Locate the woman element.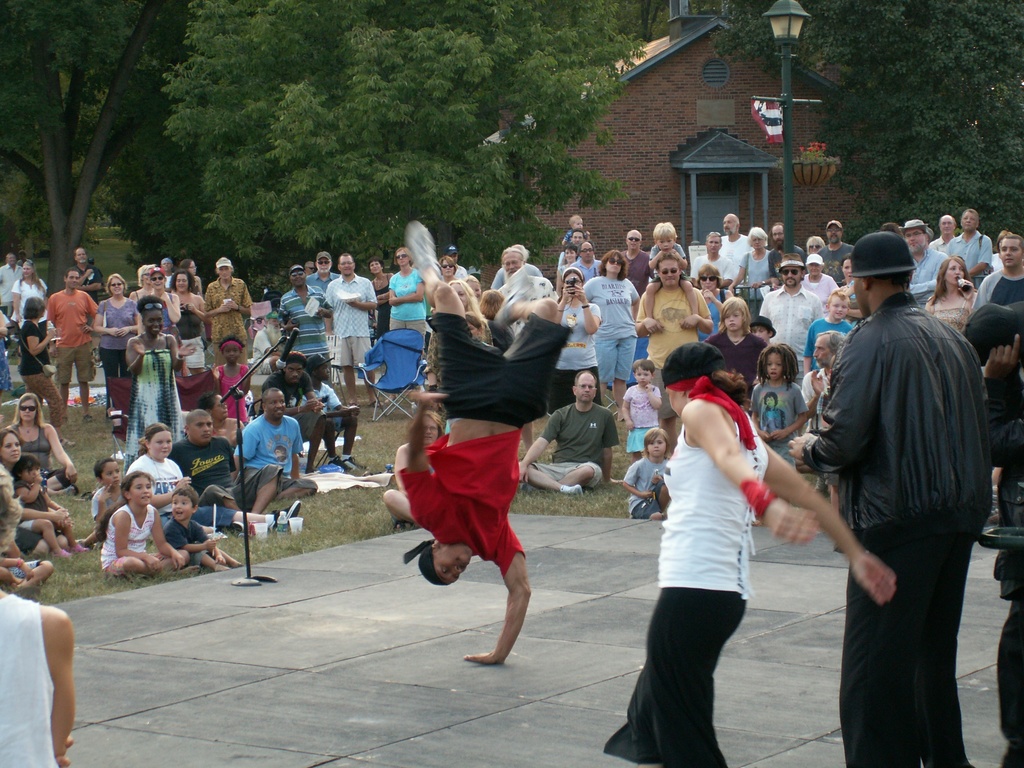
Element bbox: 8 393 79 487.
